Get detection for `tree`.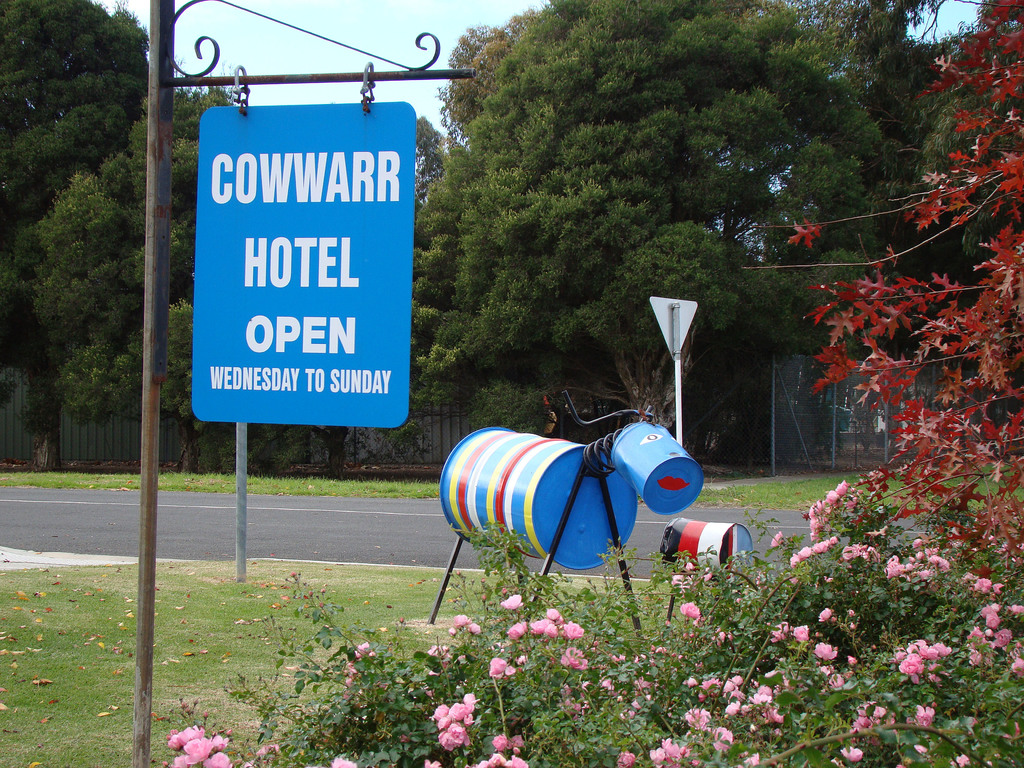
Detection: (397,3,903,448).
